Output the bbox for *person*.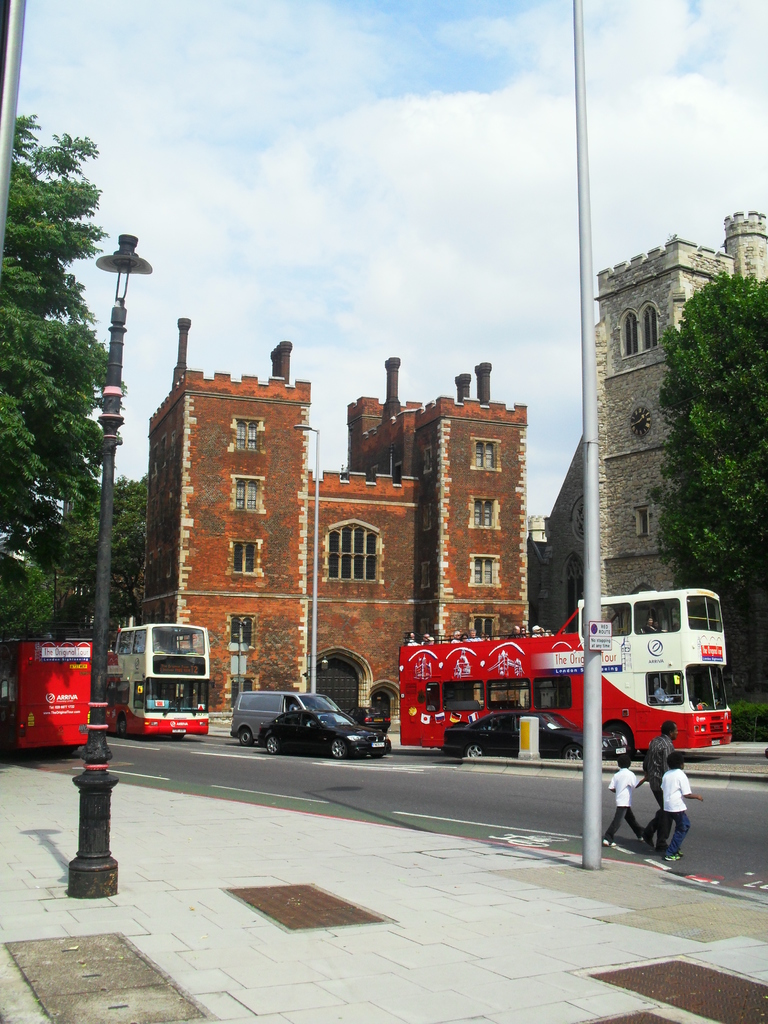
box(645, 722, 678, 852).
